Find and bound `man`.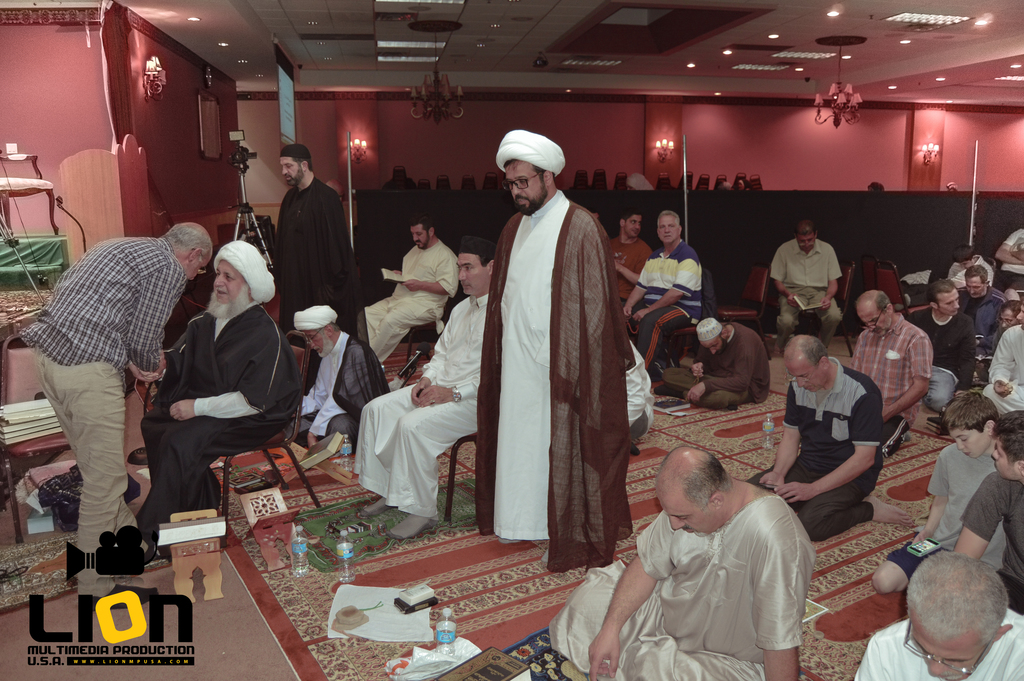
Bound: Rect(980, 290, 1023, 413).
